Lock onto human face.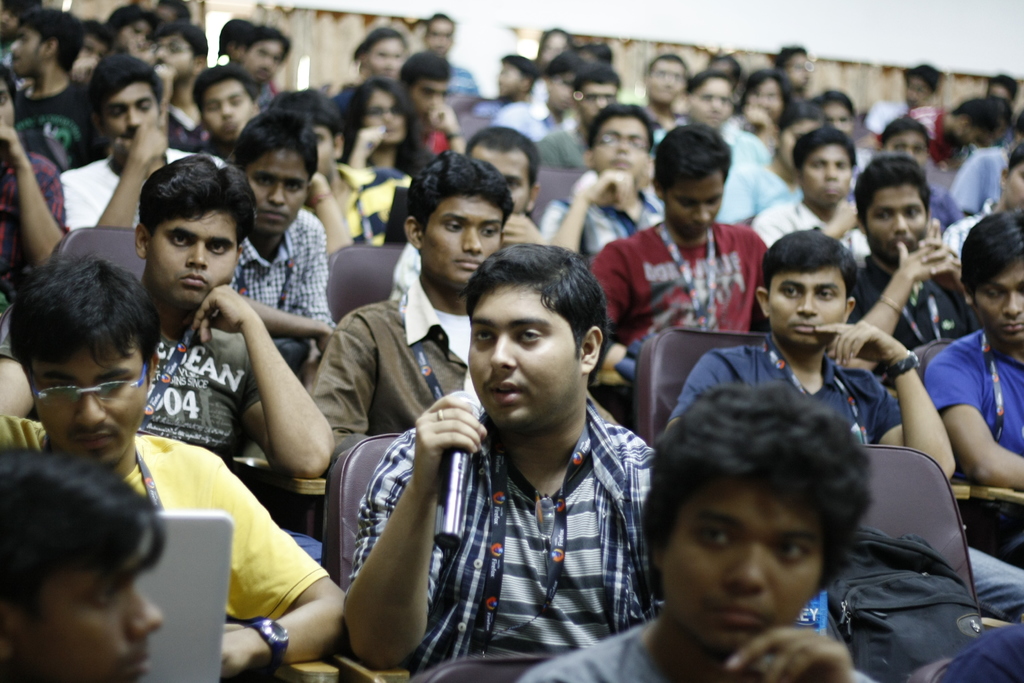
Locked: 888,119,925,180.
